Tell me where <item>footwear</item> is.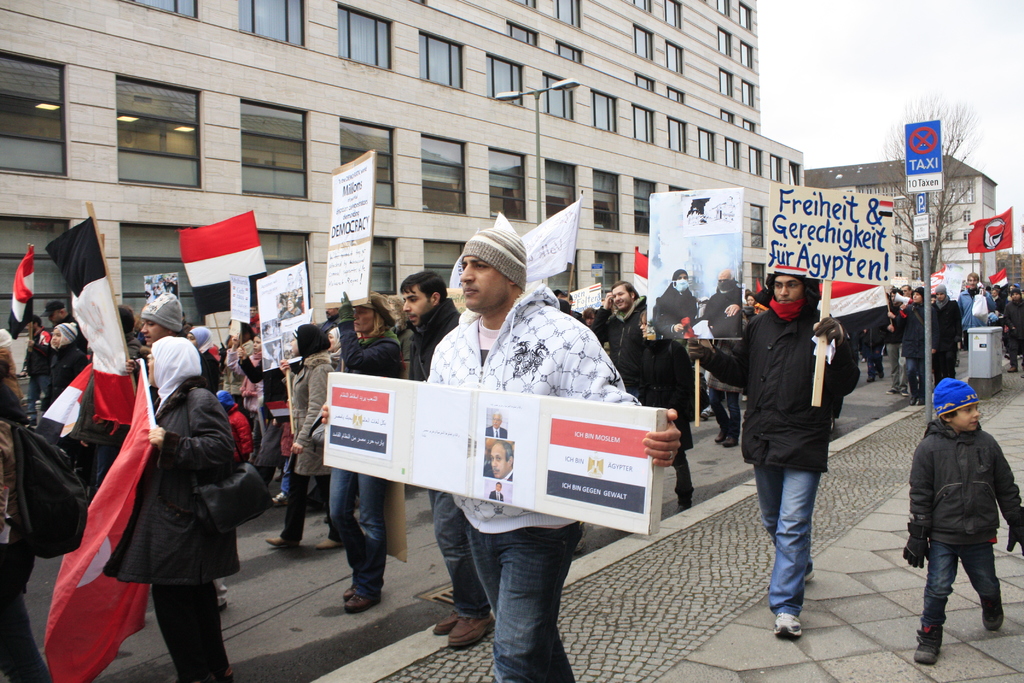
<item>footwear</item> is at <region>913, 630, 938, 664</region>.
